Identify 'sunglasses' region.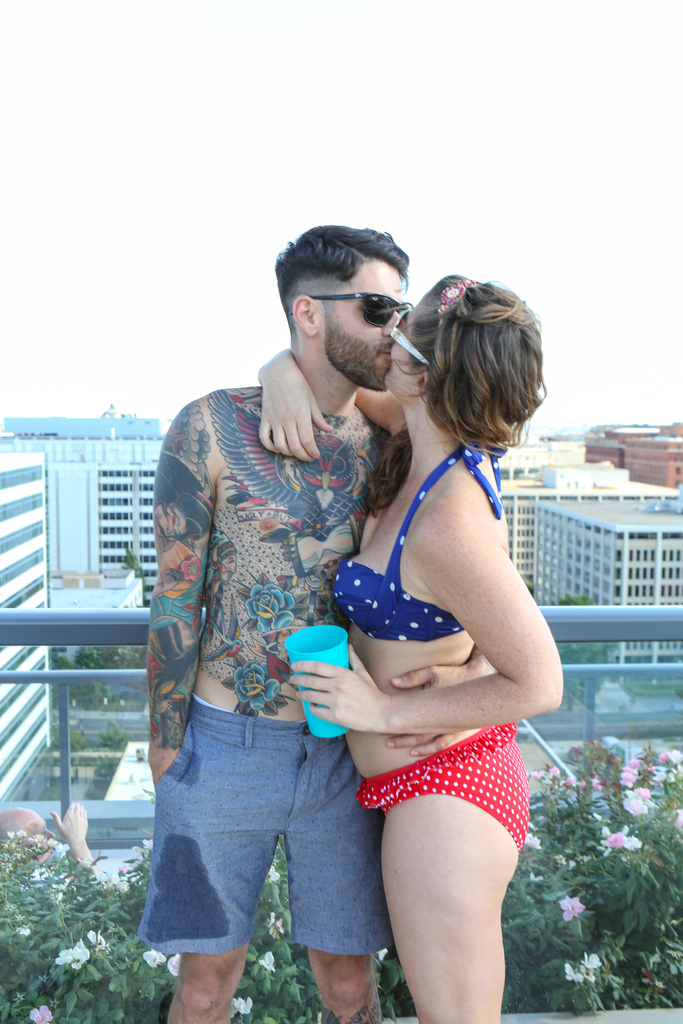
Region: (left=306, top=291, right=411, bottom=328).
